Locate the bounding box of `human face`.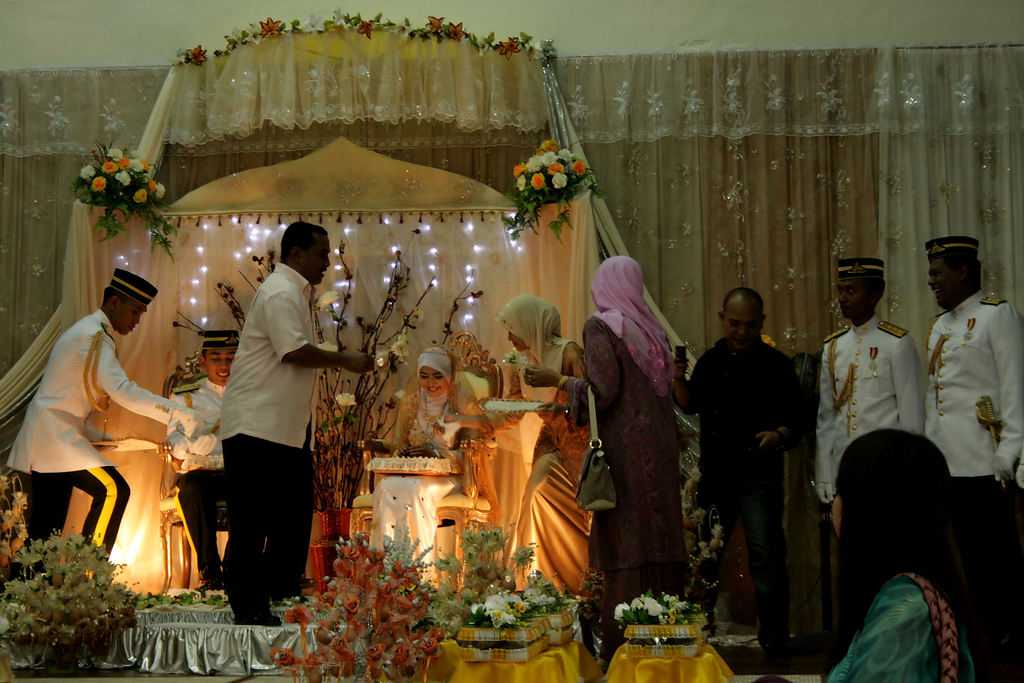
Bounding box: locate(204, 354, 234, 383).
